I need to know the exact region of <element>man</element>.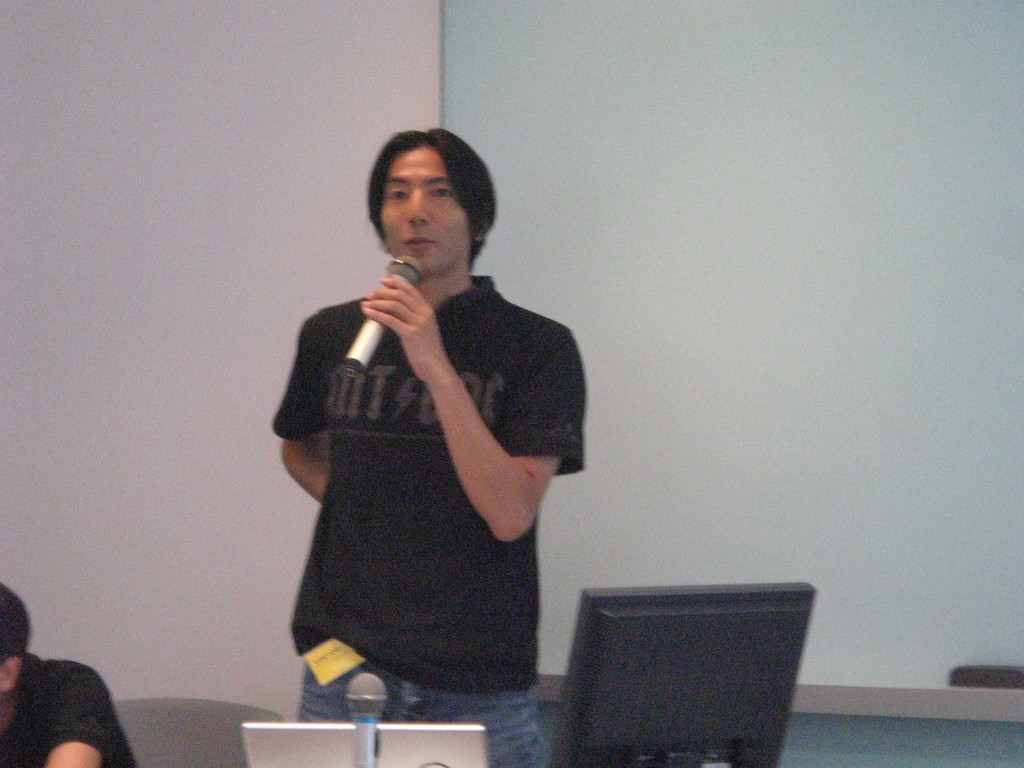
Region: left=269, top=120, right=608, bottom=740.
